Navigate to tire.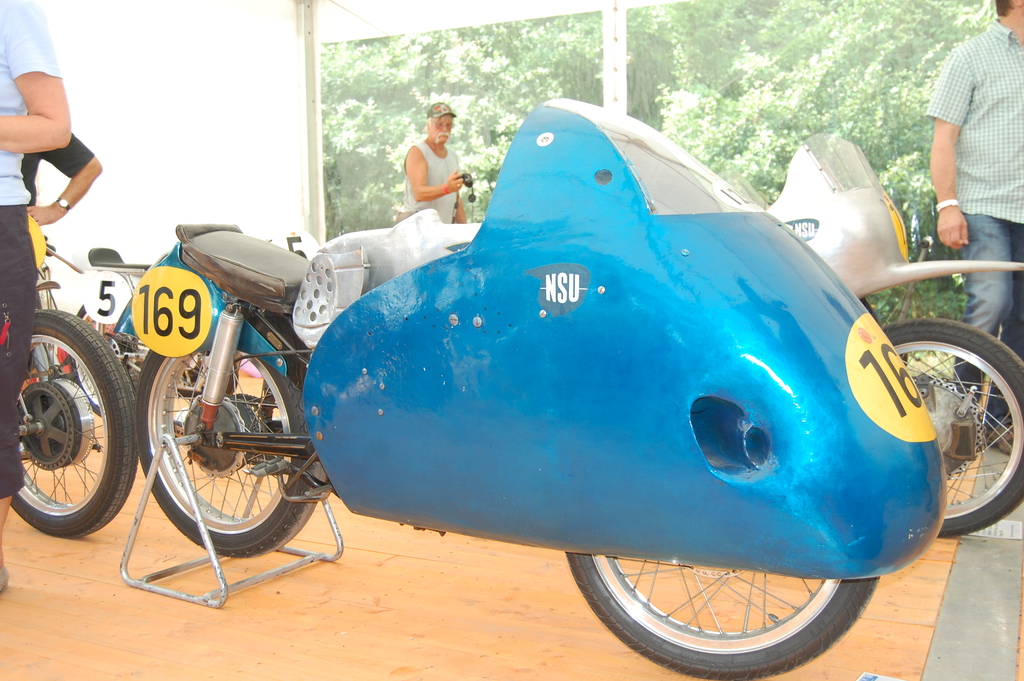
Navigation target: BBox(562, 552, 883, 680).
